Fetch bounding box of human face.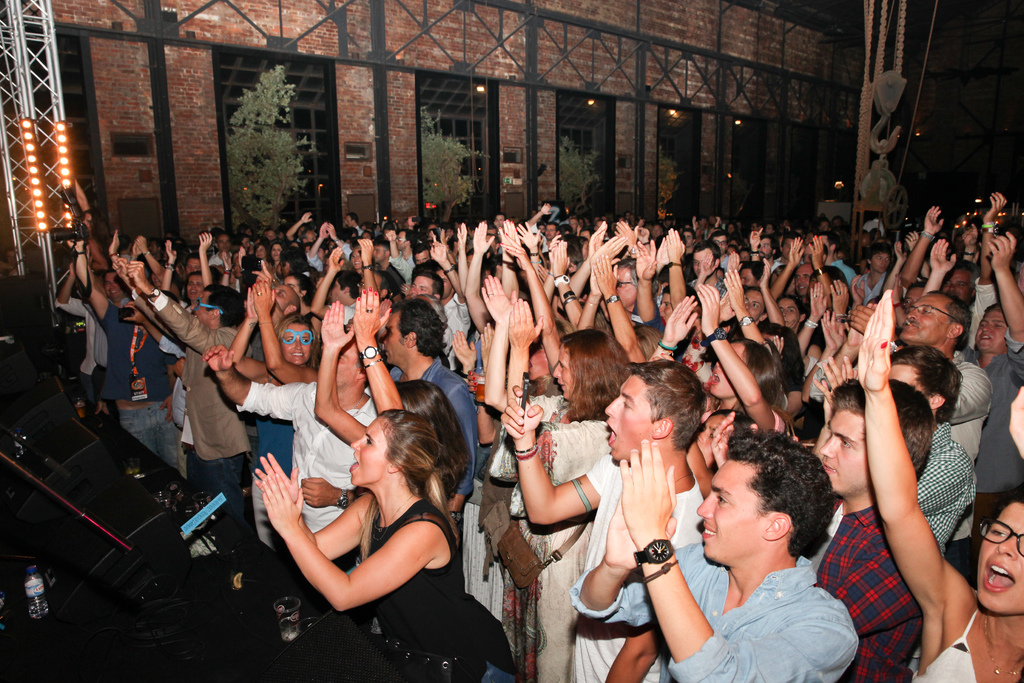
Bbox: [746, 286, 768, 322].
